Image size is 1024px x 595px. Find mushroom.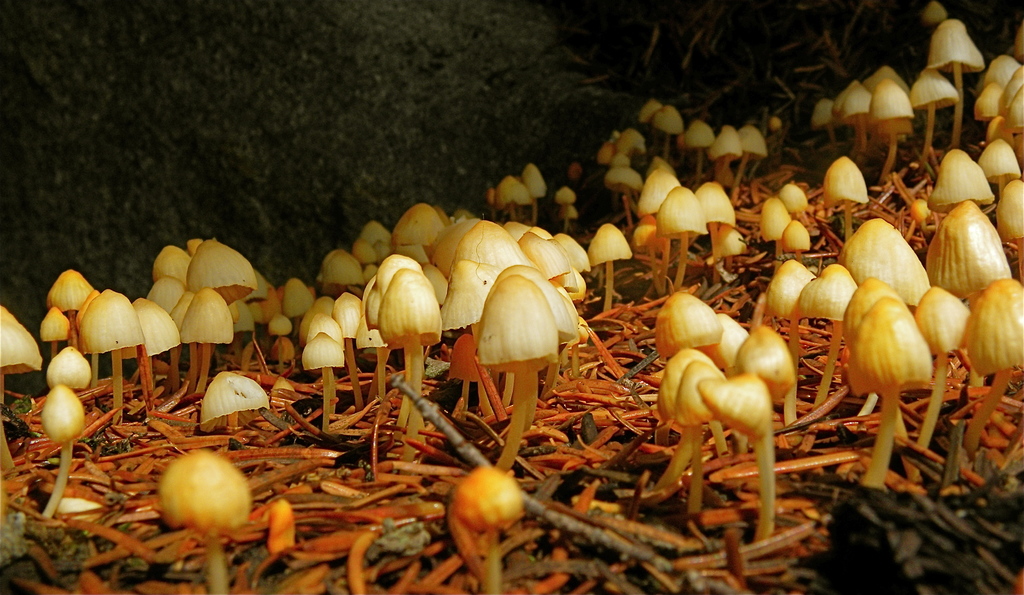
[left=476, top=277, right=557, bottom=468].
